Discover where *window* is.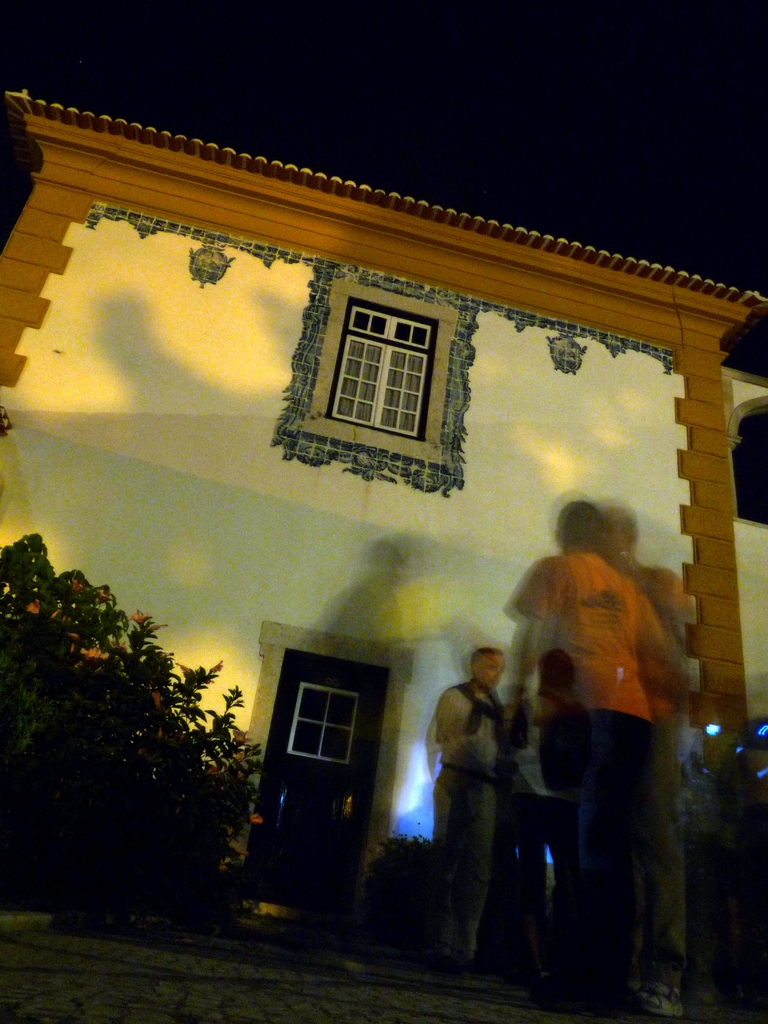
Discovered at <bbox>328, 302, 442, 440</bbox>.
